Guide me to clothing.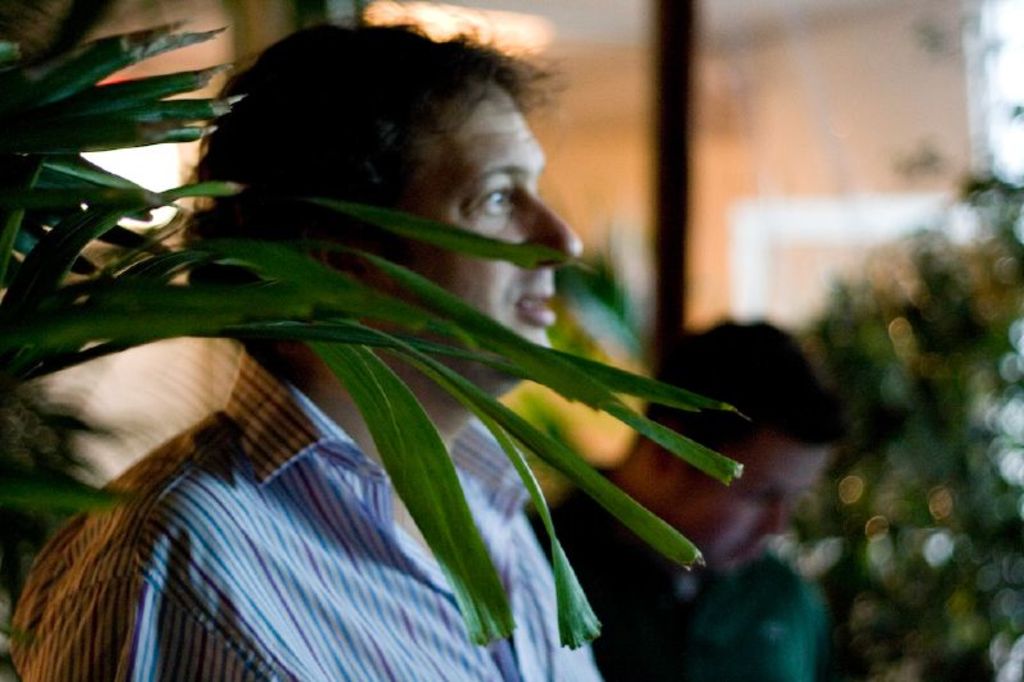
Guidance: Rect(526, 463, 844, 681).
